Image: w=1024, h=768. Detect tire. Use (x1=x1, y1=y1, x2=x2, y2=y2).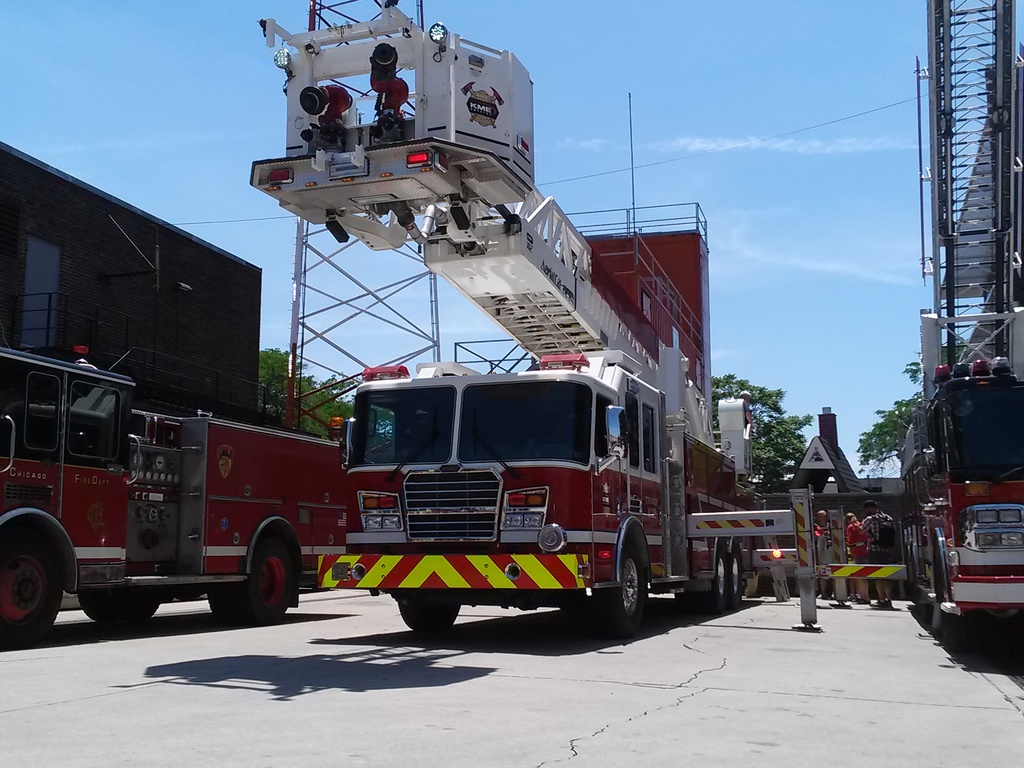
(x1=922, y1=603, x2=932, y2=621).
